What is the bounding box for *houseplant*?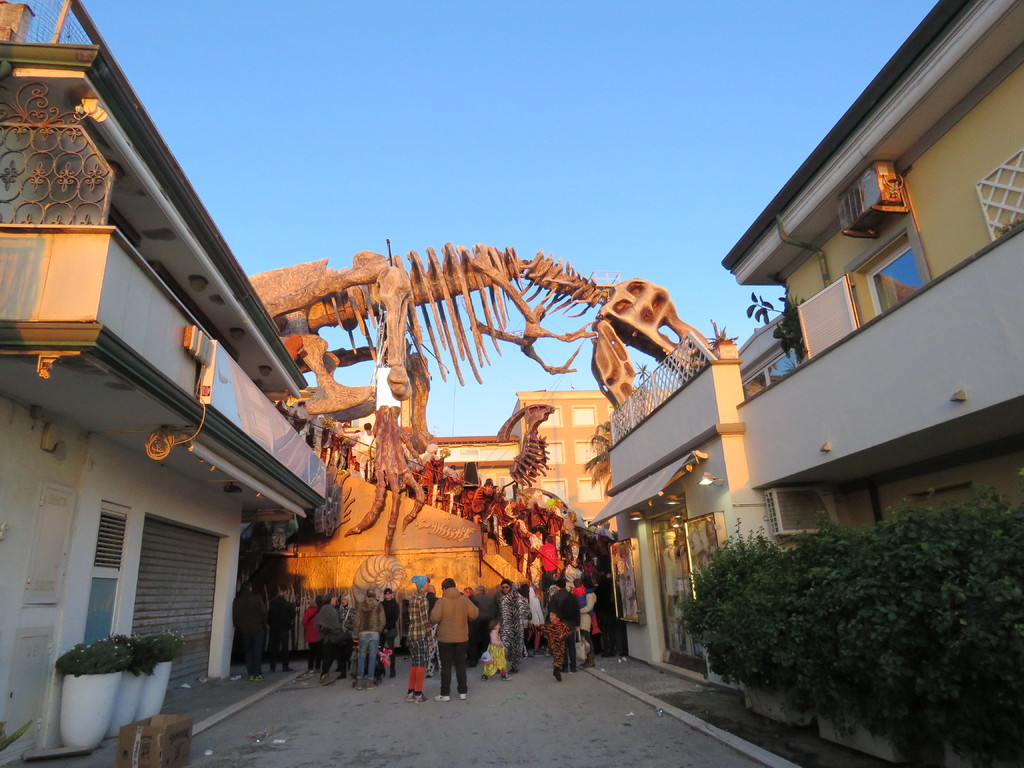
<bbox>680, 529, 817, 733</bbox>.
